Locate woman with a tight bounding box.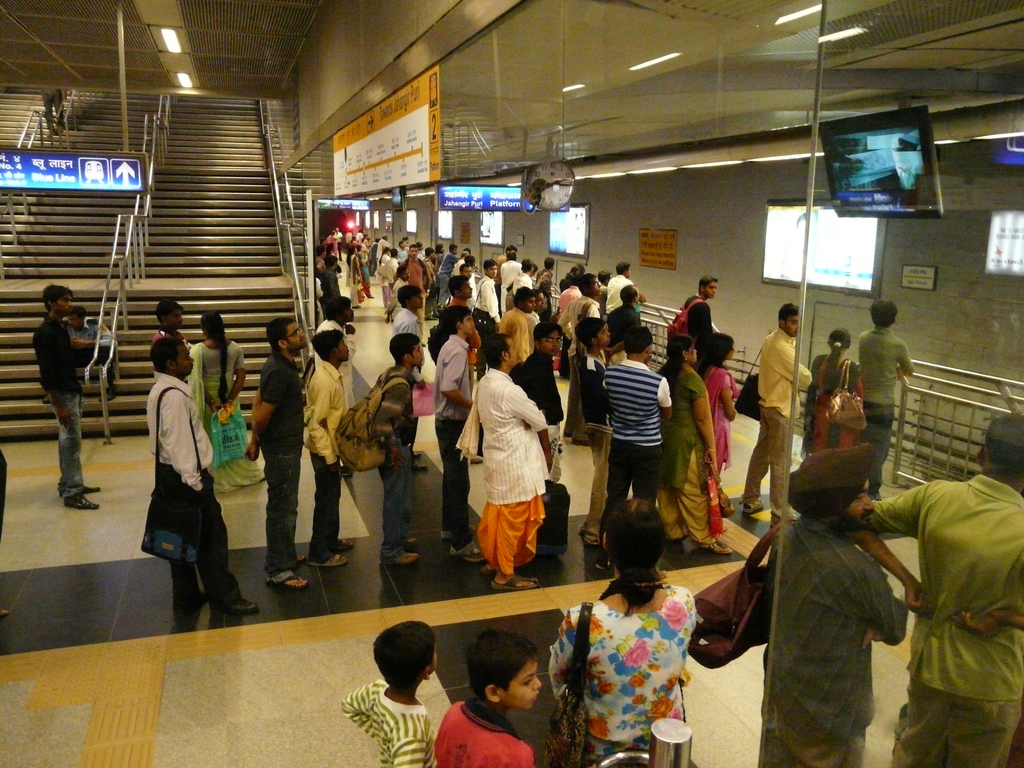
{"left": 545, "top": 552, "right": 722, "bottom": 746}.
